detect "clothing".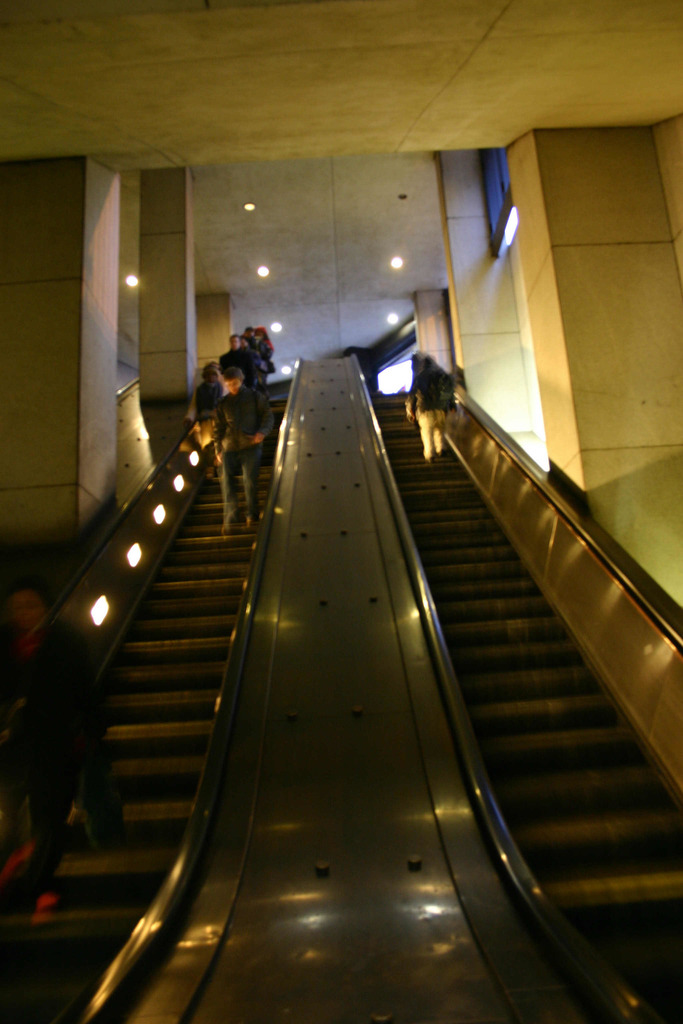
Detected at bbox=[242, 342, 282, 398].
